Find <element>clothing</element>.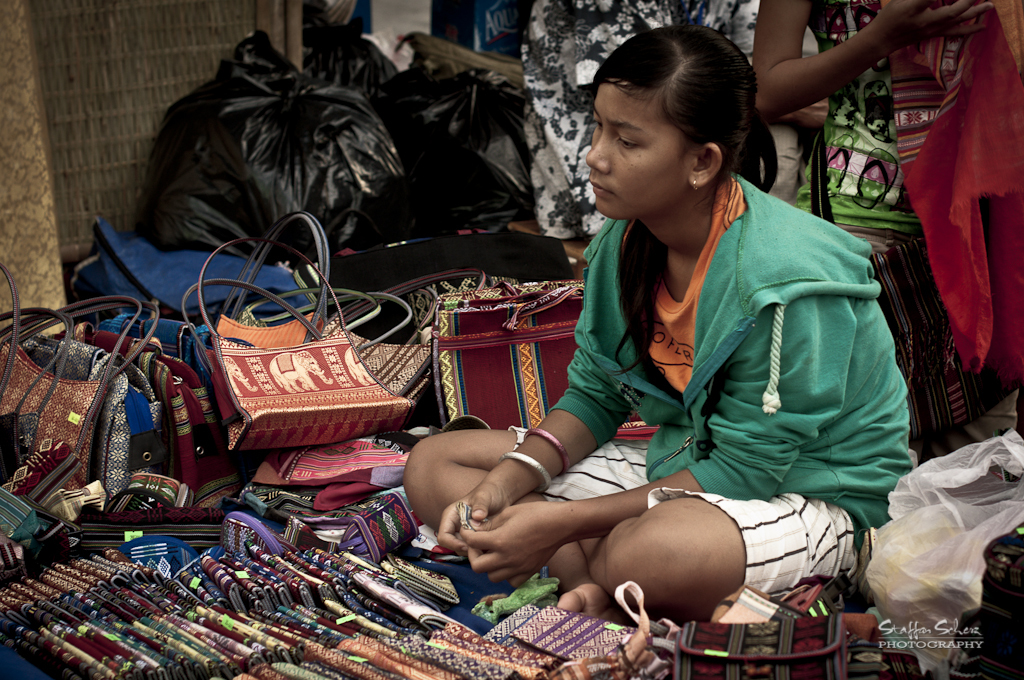
548/162/919/549.
